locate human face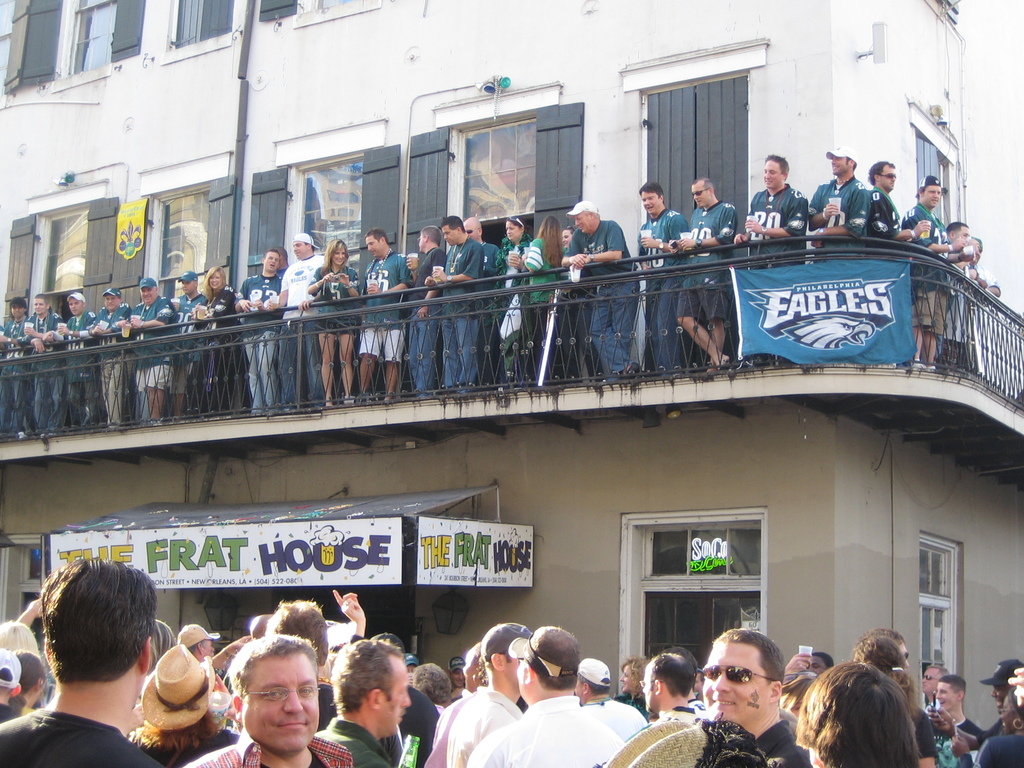
506:657:520:694
